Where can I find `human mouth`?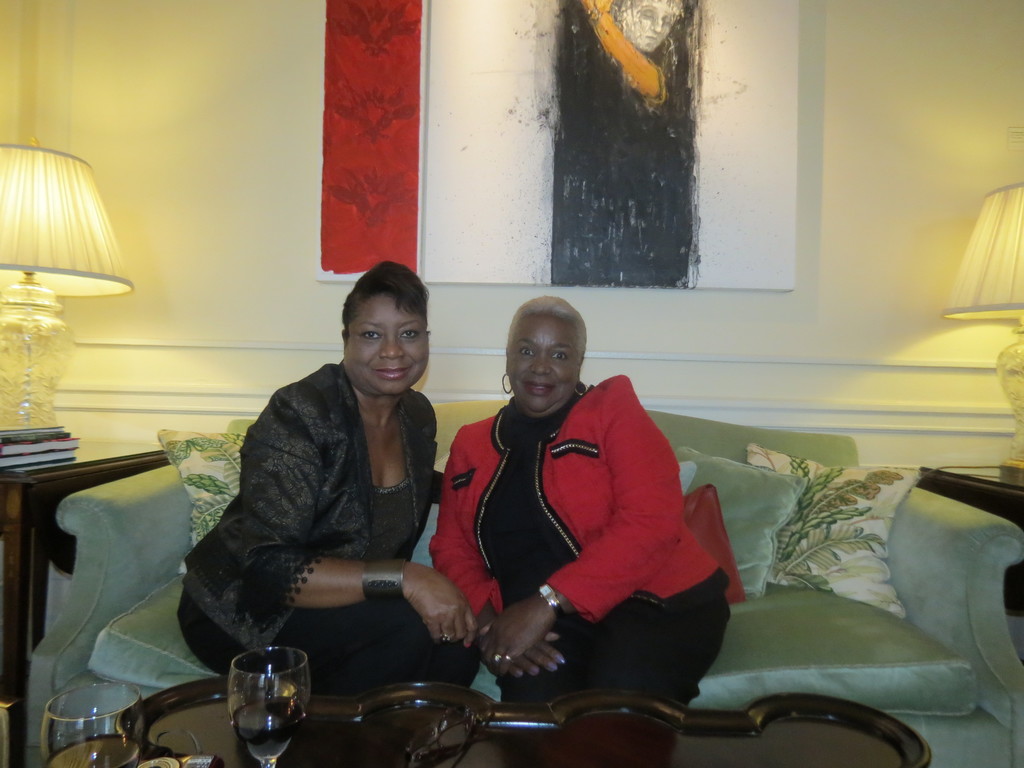
You can find it at (375, 364, 413, 380).
